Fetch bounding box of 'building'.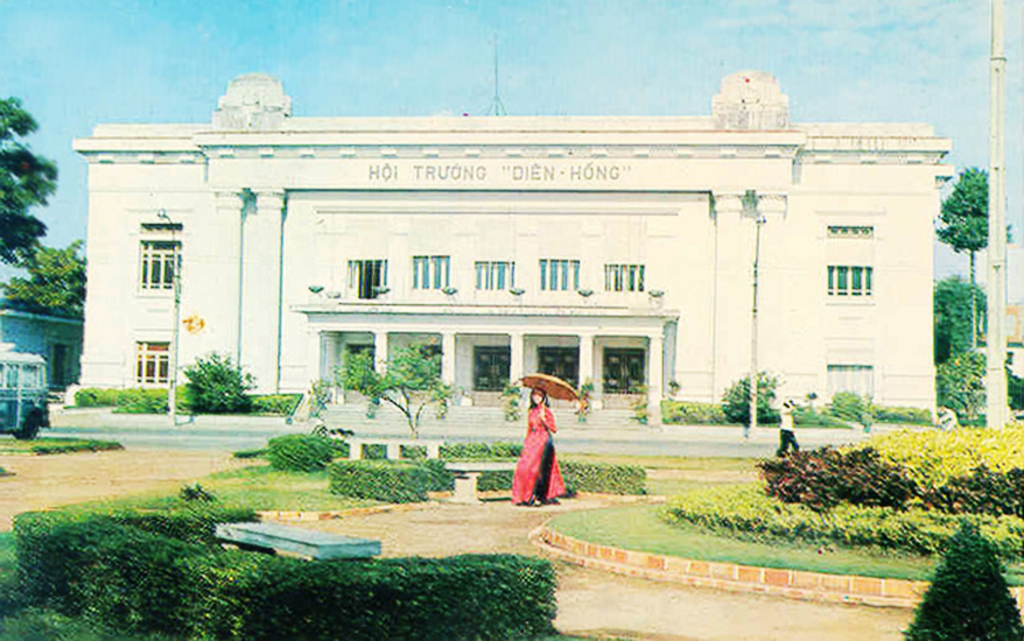
Bbox: locate(61, 70, 946, 421).
